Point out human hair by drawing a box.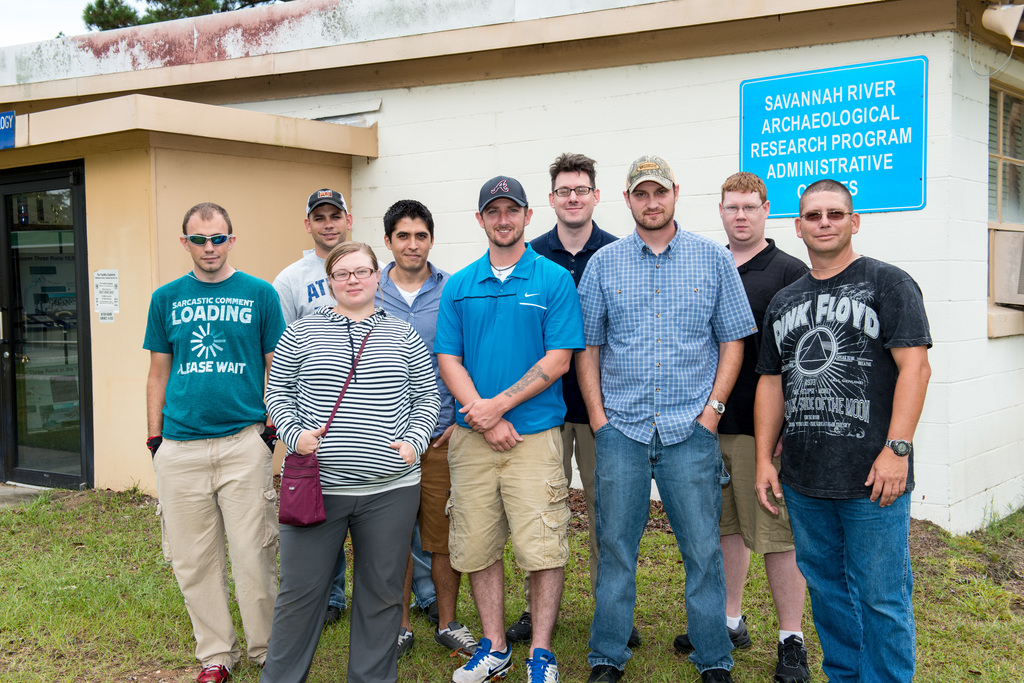
<bbox>323, 241, 383, 284</bbox>.
